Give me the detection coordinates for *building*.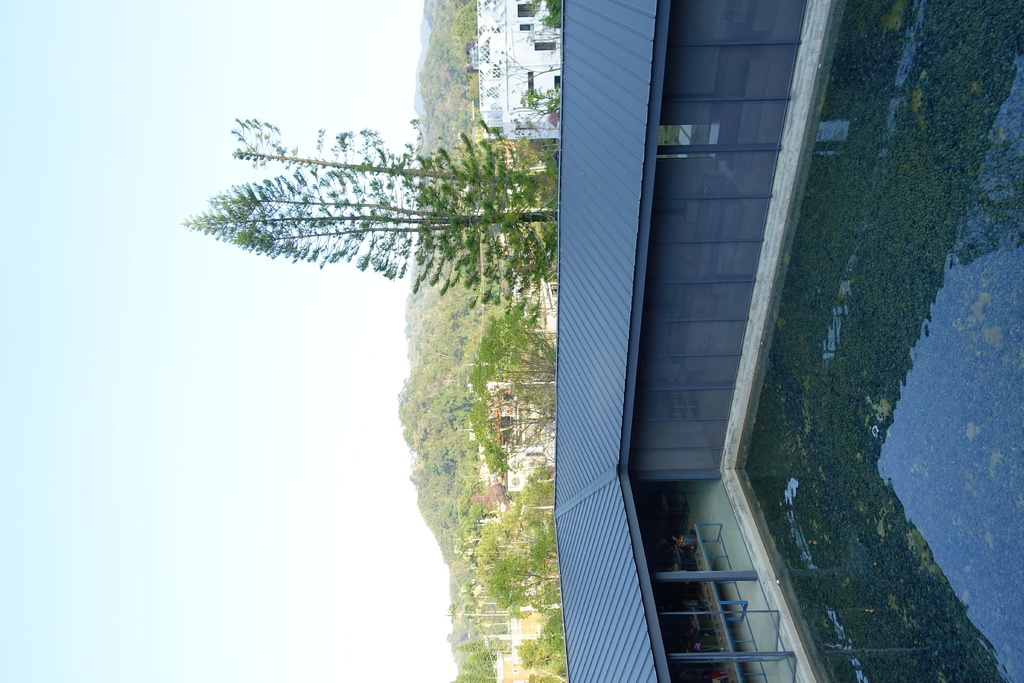
bbox=[469, 374, 556, 516].
